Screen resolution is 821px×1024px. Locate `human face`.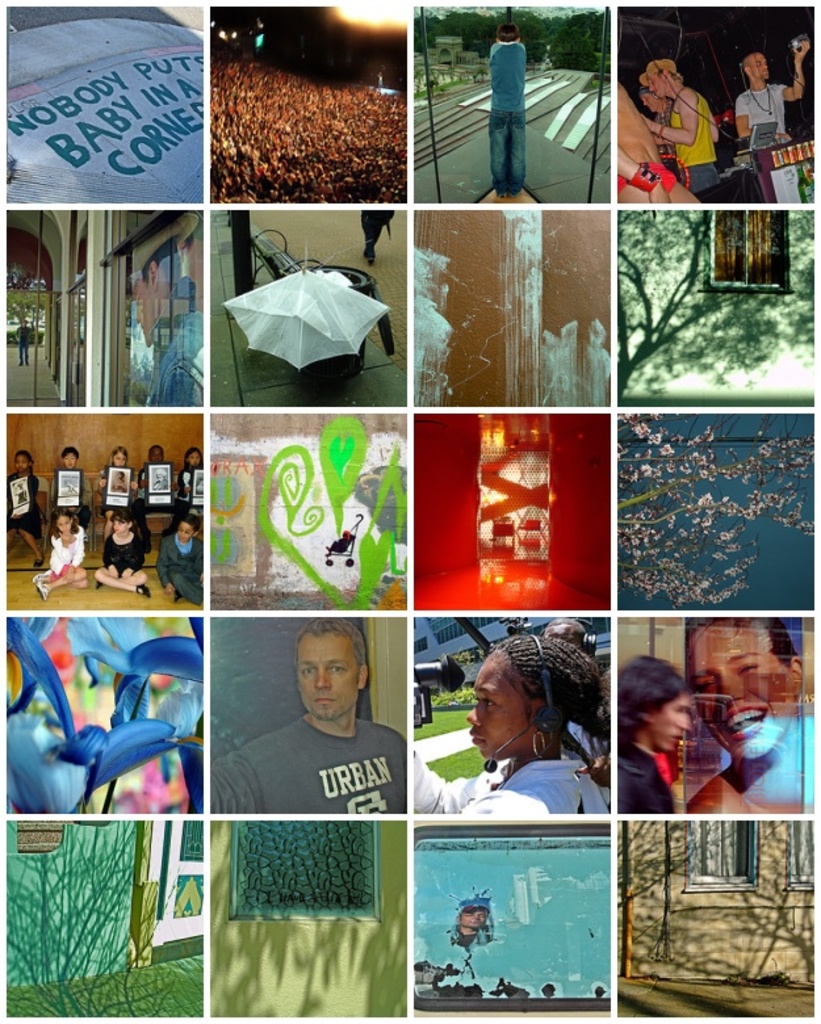
box=[462, 905, 486, 926].
